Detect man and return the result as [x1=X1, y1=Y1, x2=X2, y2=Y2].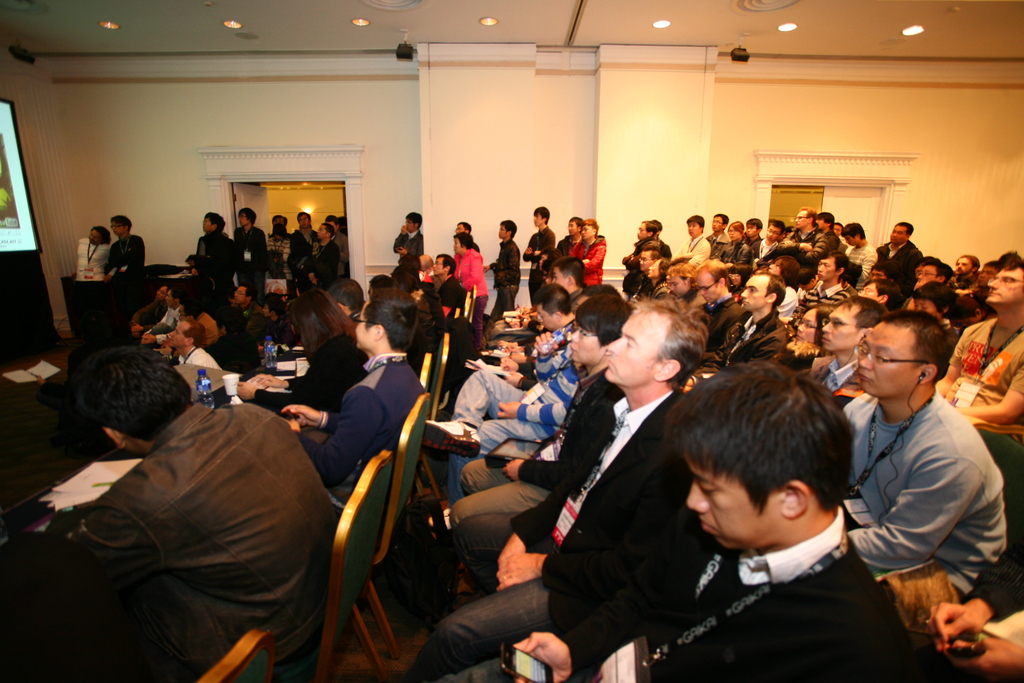
[x1=416, y1=300, x2=730, y2=682].
